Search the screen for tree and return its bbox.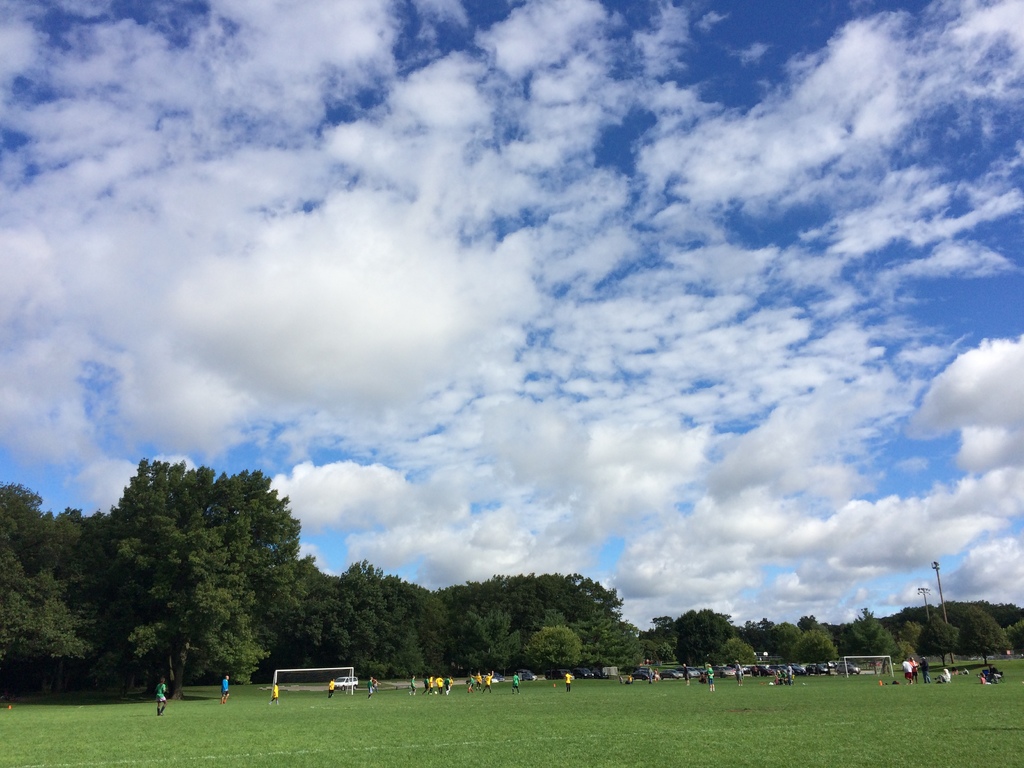
Found: [x1=631, y1=595, x2=771, y2=680].
